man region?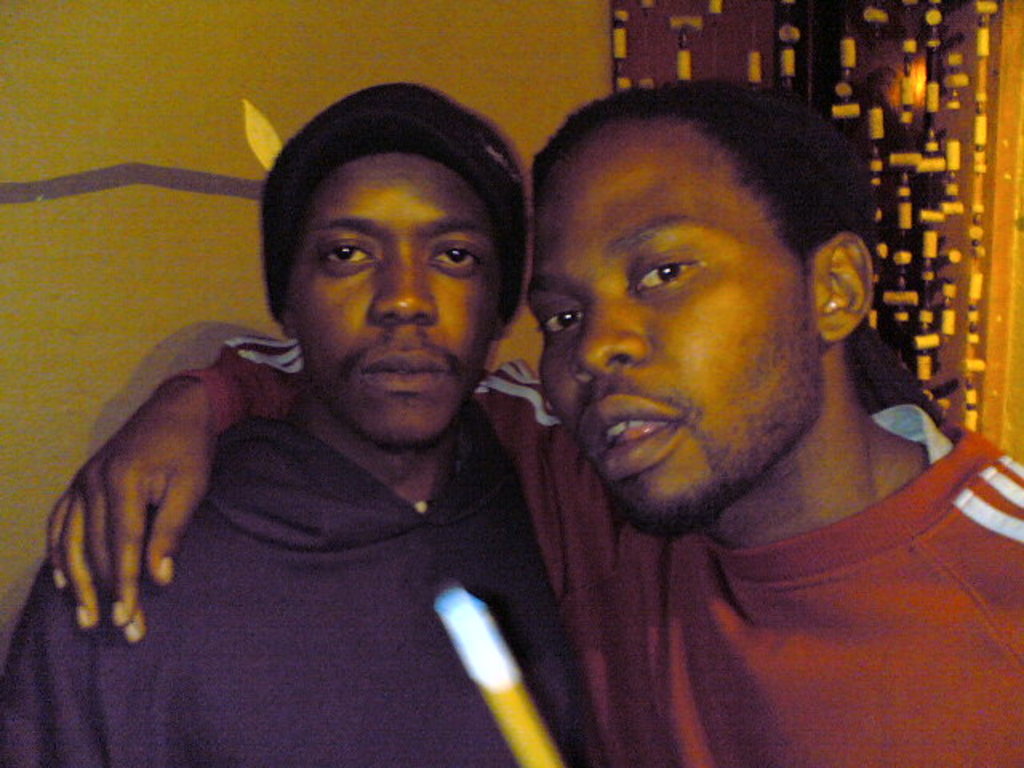
locate(0, 82, 570, 766)
